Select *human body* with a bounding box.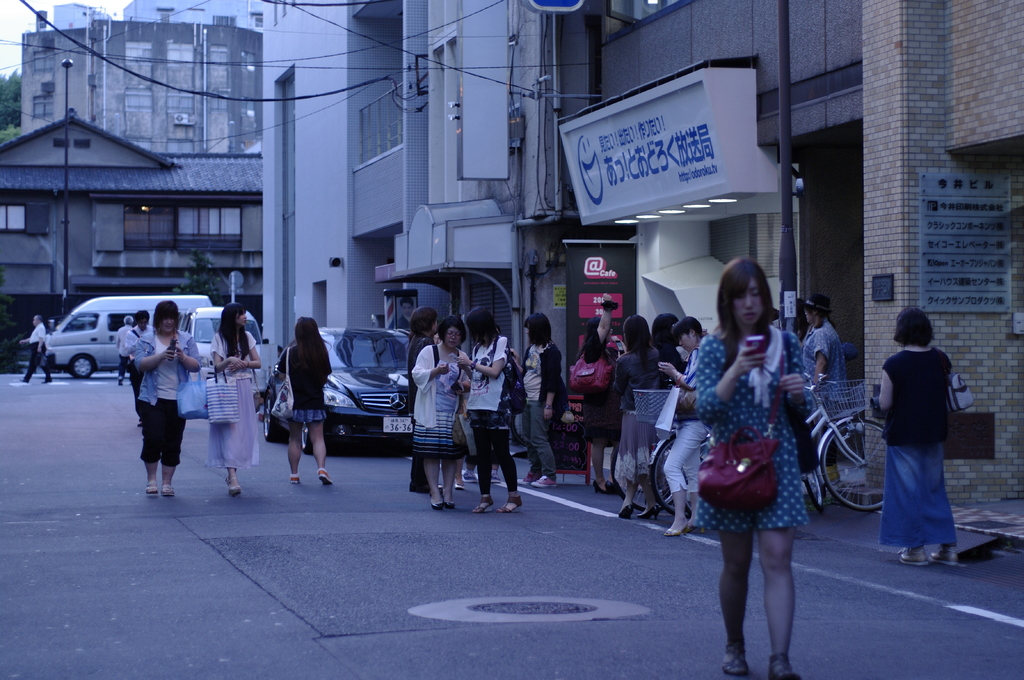
[114, 311, 135, 381].
